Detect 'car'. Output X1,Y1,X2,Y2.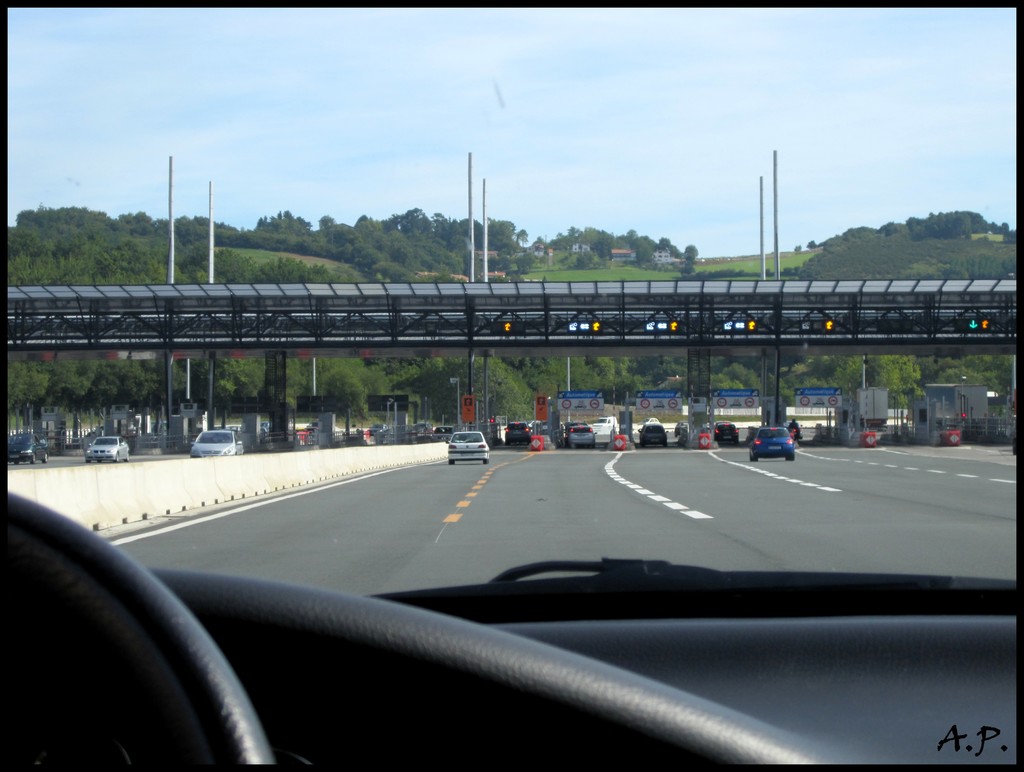
413,423,432,436.
